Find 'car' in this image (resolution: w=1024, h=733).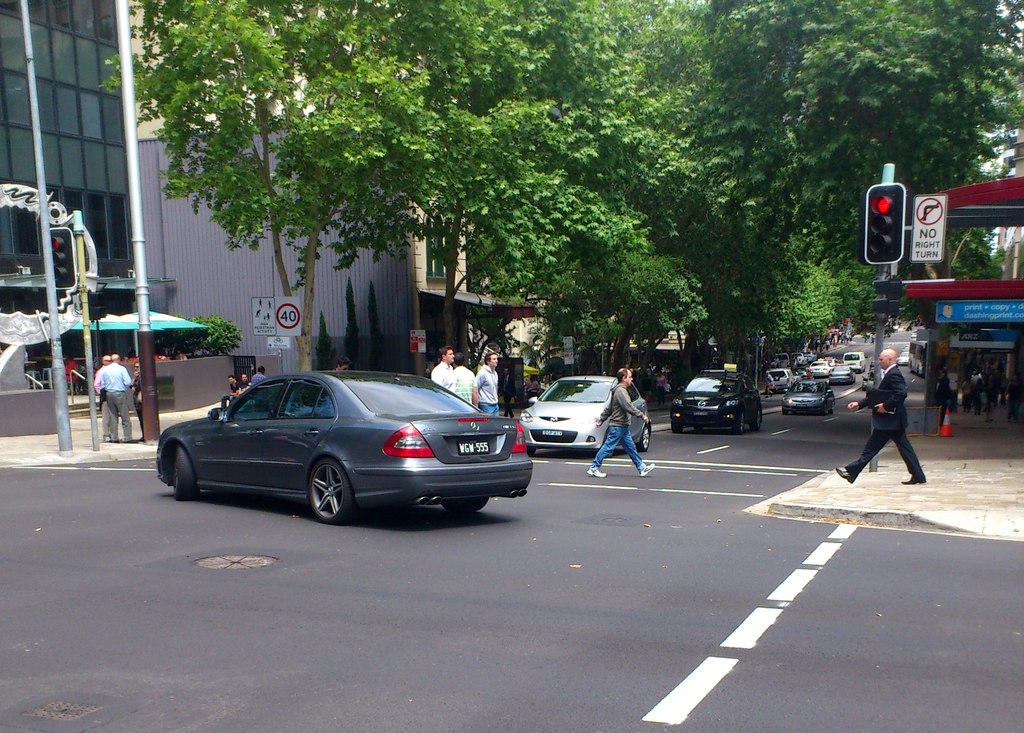
bbox=[516, 378, 657, 452].
